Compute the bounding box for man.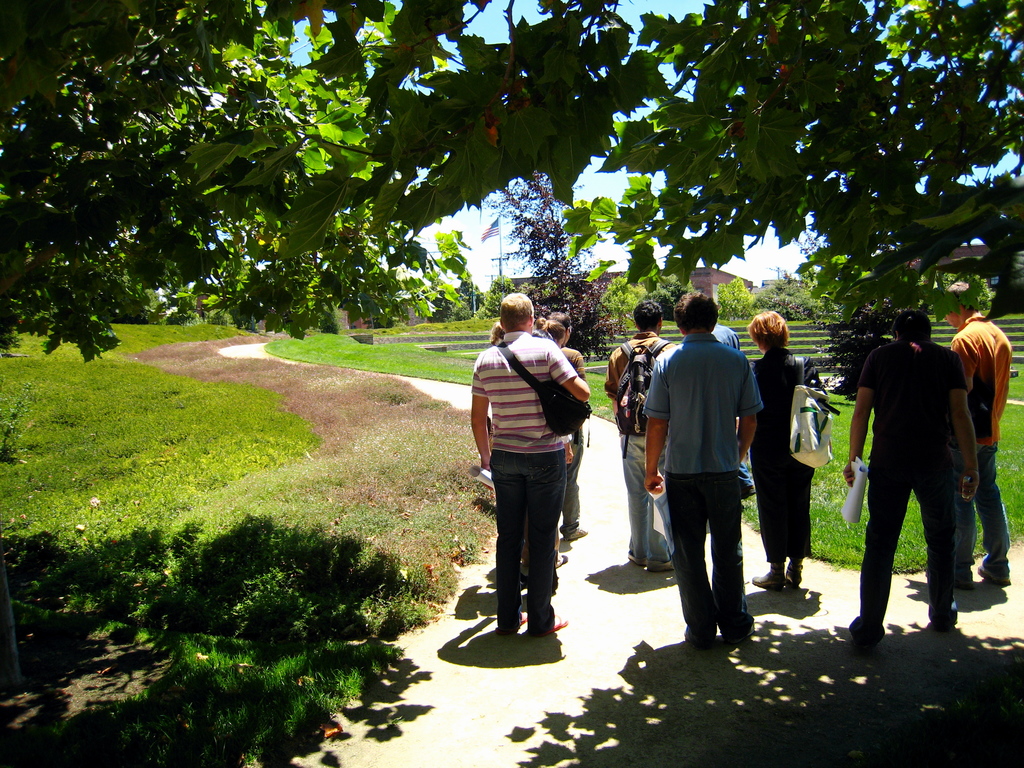
bbox(938, 283, 1016, 589).
